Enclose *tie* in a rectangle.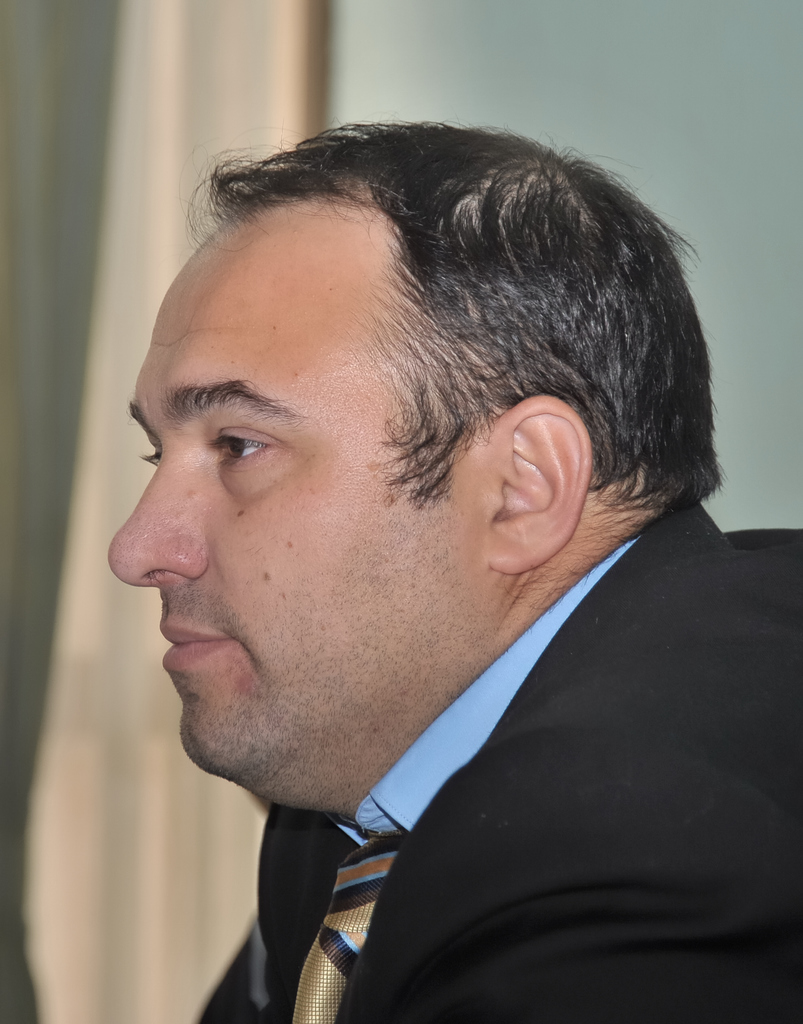
x1=286, y1=837, x2=414, y2=1023.
